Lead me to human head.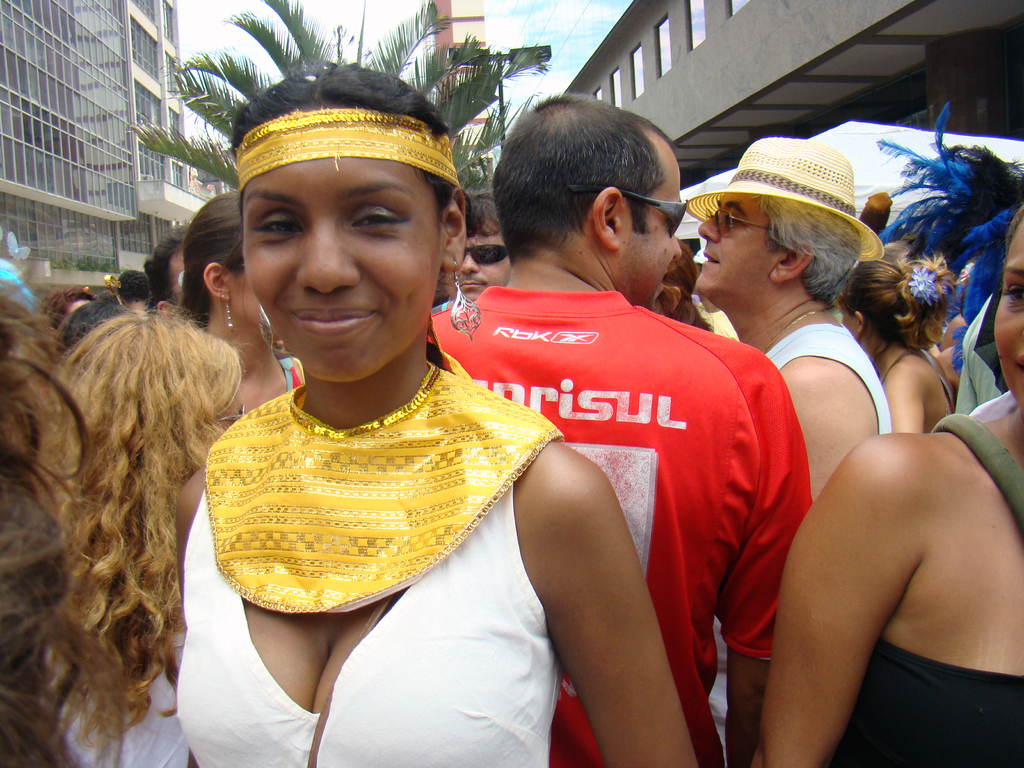
Lead to (x1=838, y1=258, x2=912, y2=357).
